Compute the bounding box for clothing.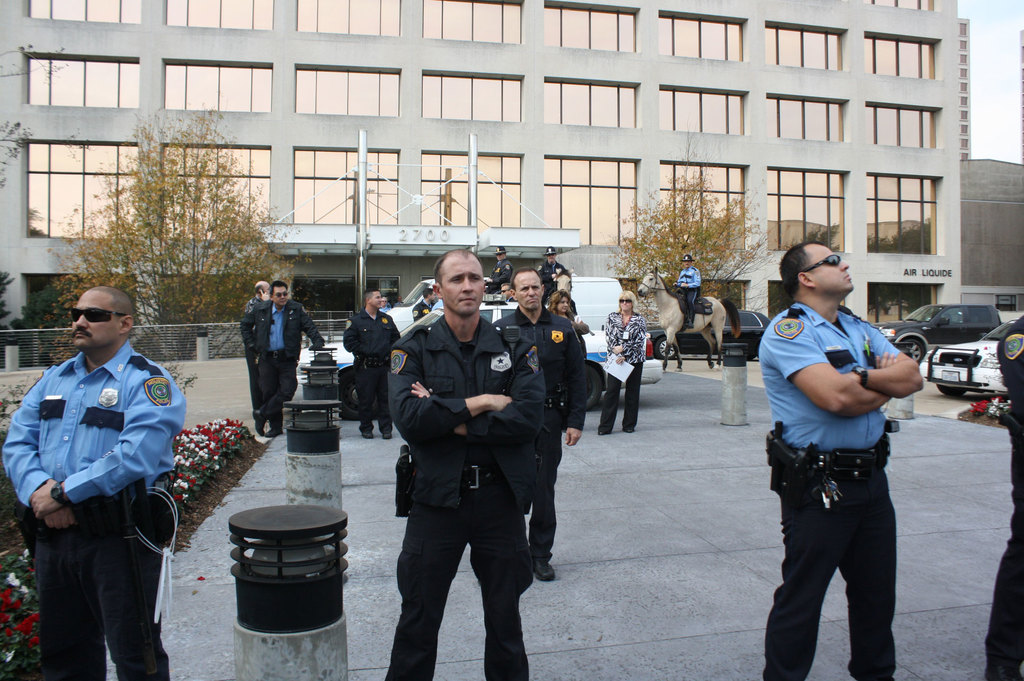
pyautogui.locateOnScreen(598, 306, 646, 431).
